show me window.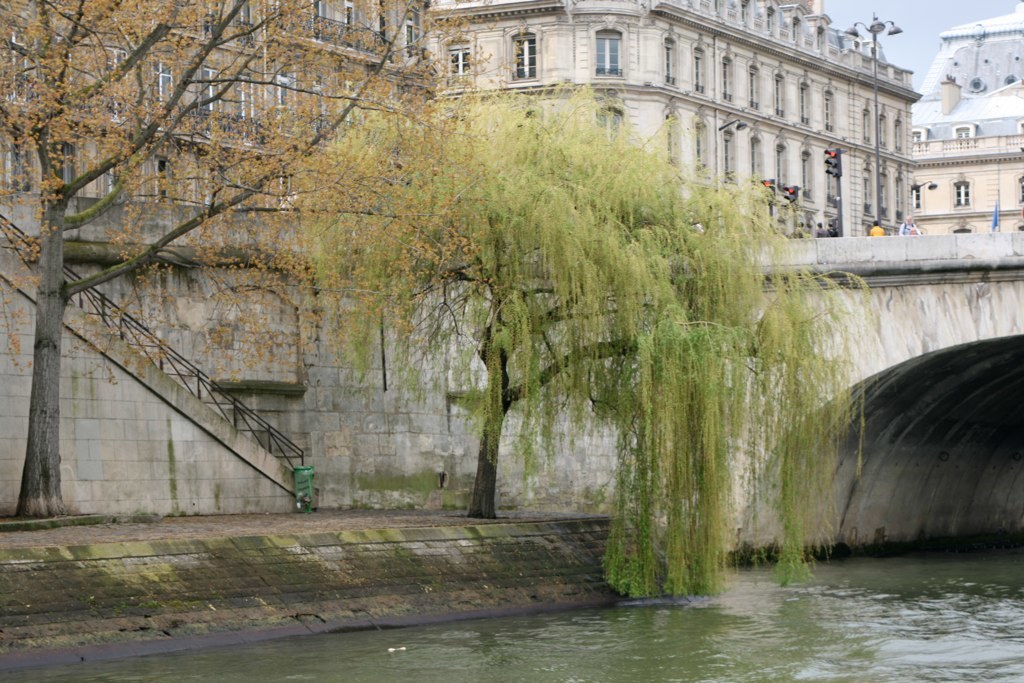
window is here: 14/28/43/105.
